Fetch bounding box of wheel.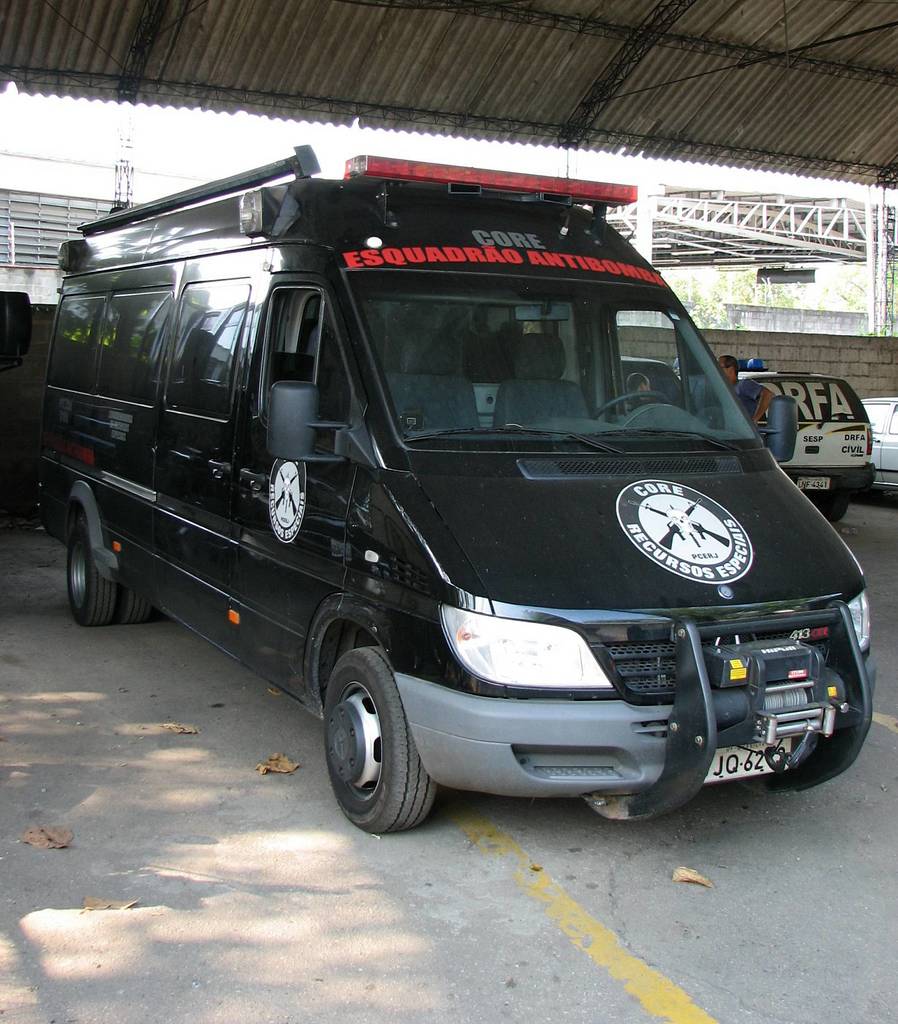
Bbox: <region>325, 646, 435, 830</region>.
